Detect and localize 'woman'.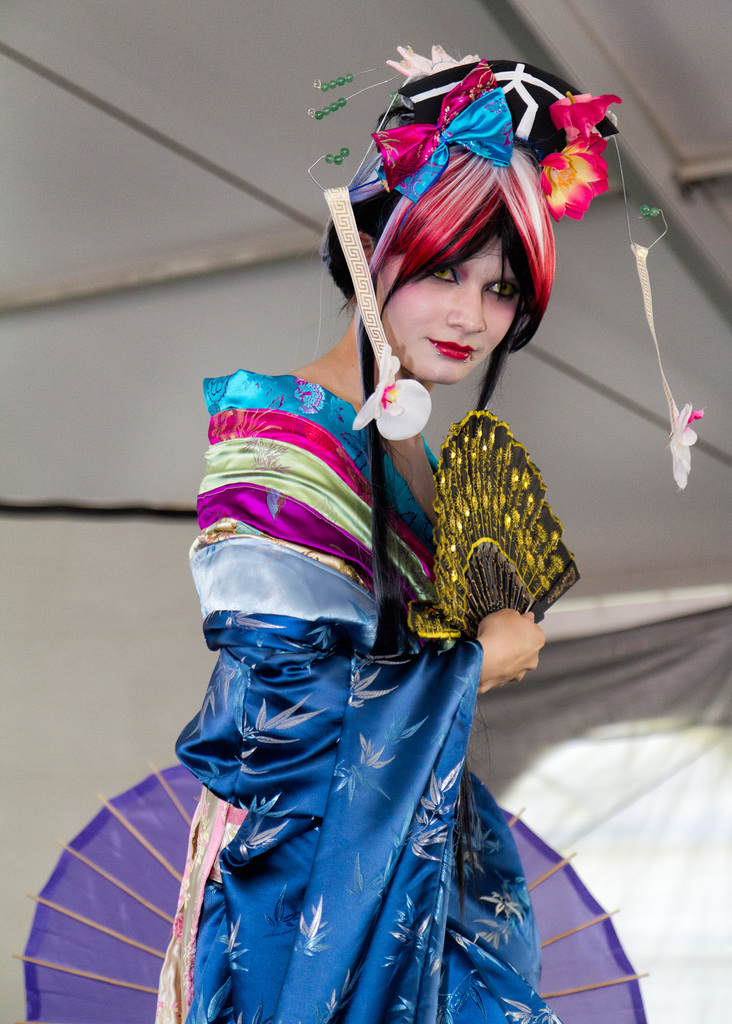
Localized at BBox(146, 134, 558, 1013).
